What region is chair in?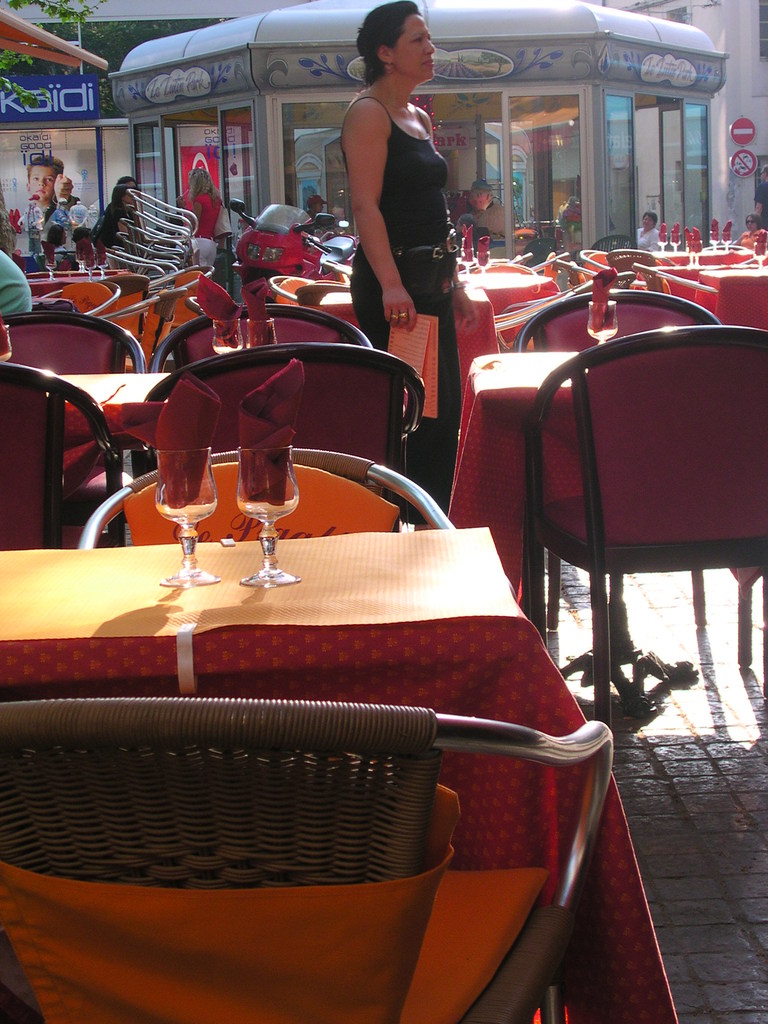
l=544, t=254, r=593, b=287.
